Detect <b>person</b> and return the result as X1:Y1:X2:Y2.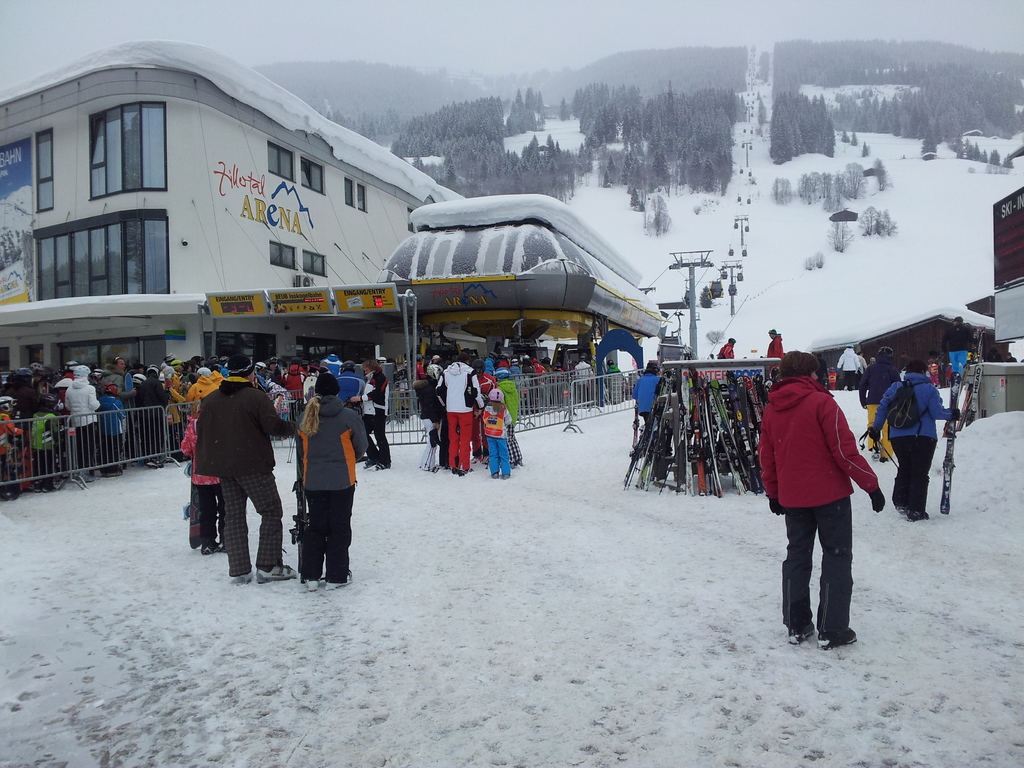
97:383:127:483.
